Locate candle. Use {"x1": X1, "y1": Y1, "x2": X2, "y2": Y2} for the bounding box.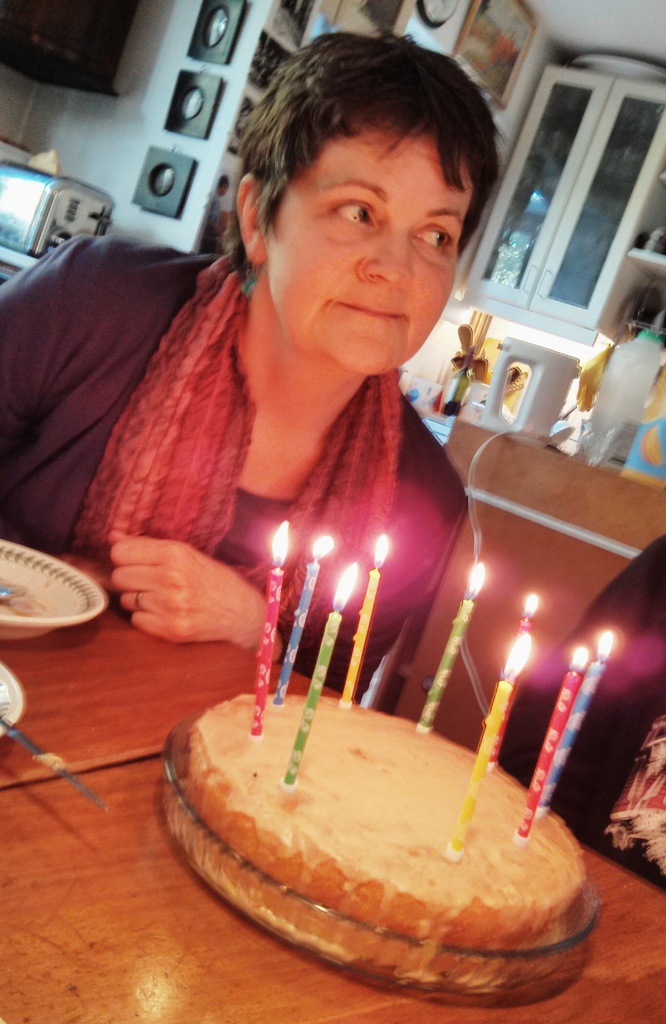
{"x1": 444, "y1": 641, "x2": 533, "y2": 844}.
